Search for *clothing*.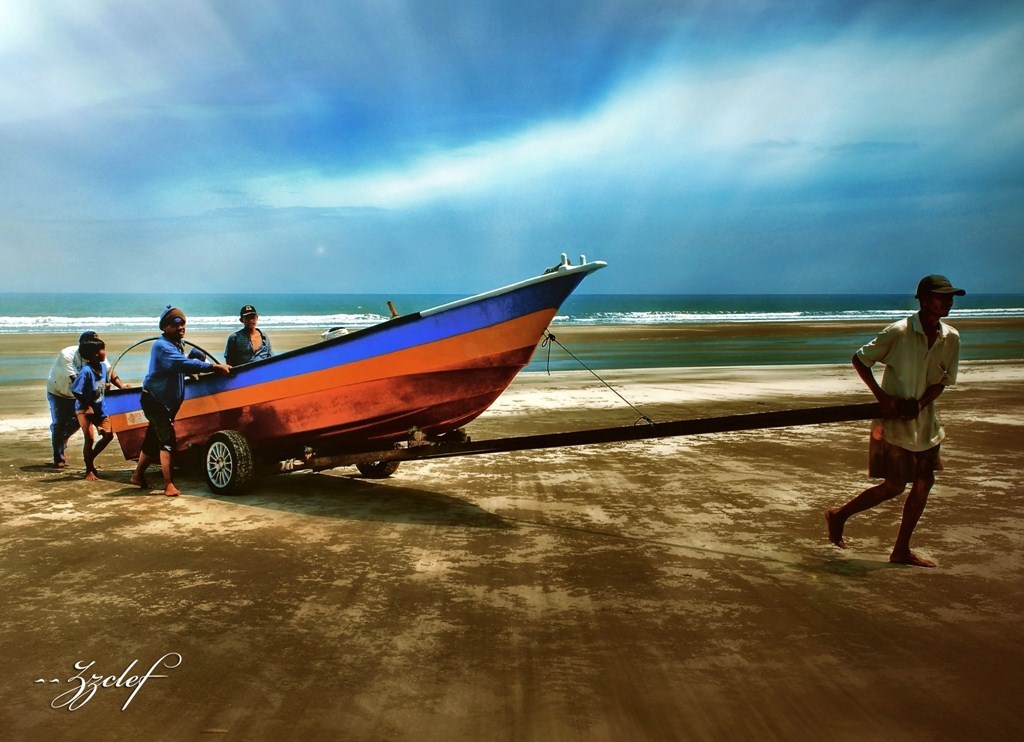
Found at bbox(137, 331, 217, 459).
